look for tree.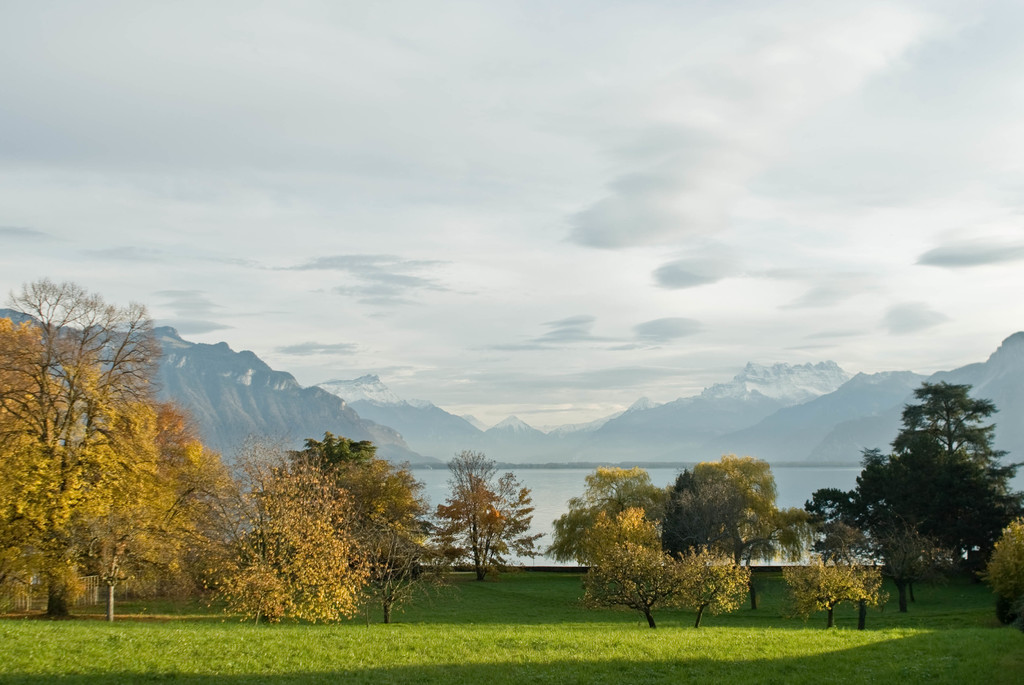
Found: {"x1": 551, "y1": 469, "x2": 671, "y2": 573}.
